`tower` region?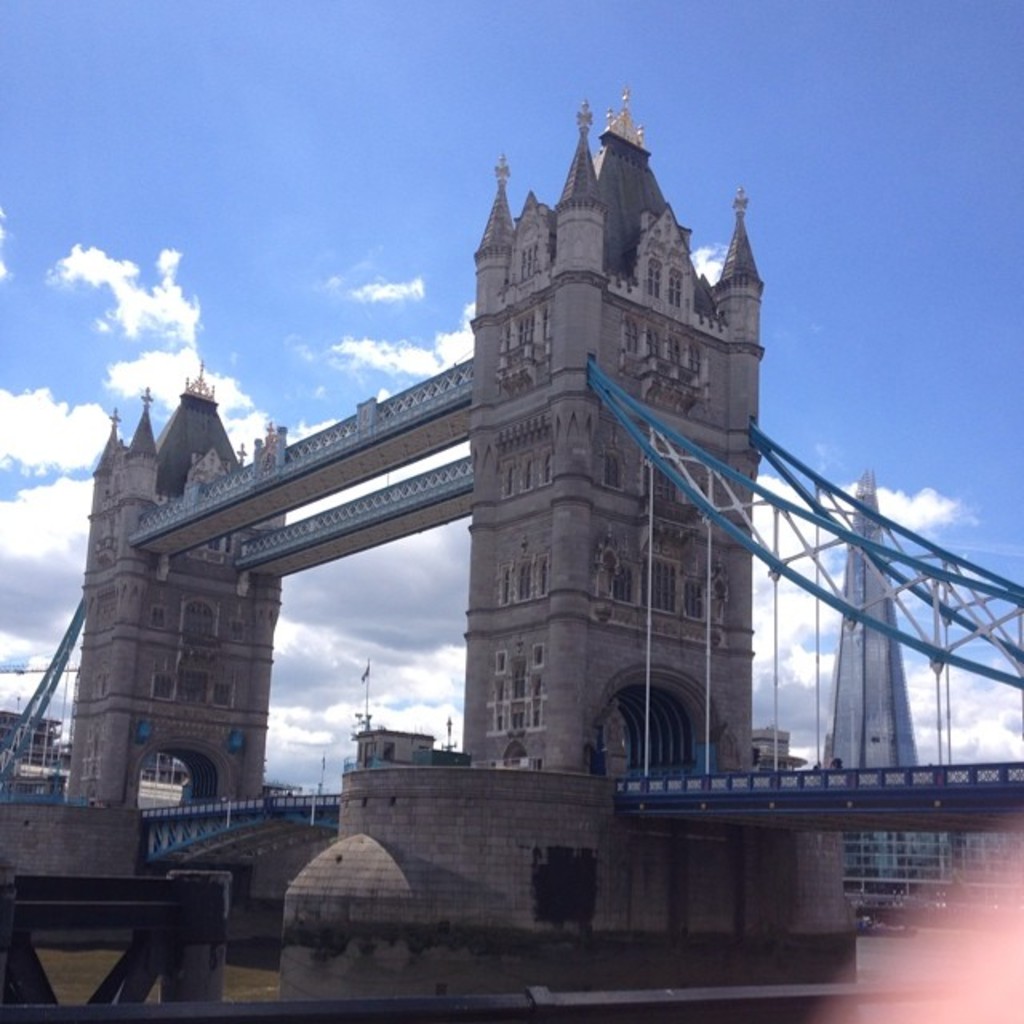
[0, 701, 64, 768]
